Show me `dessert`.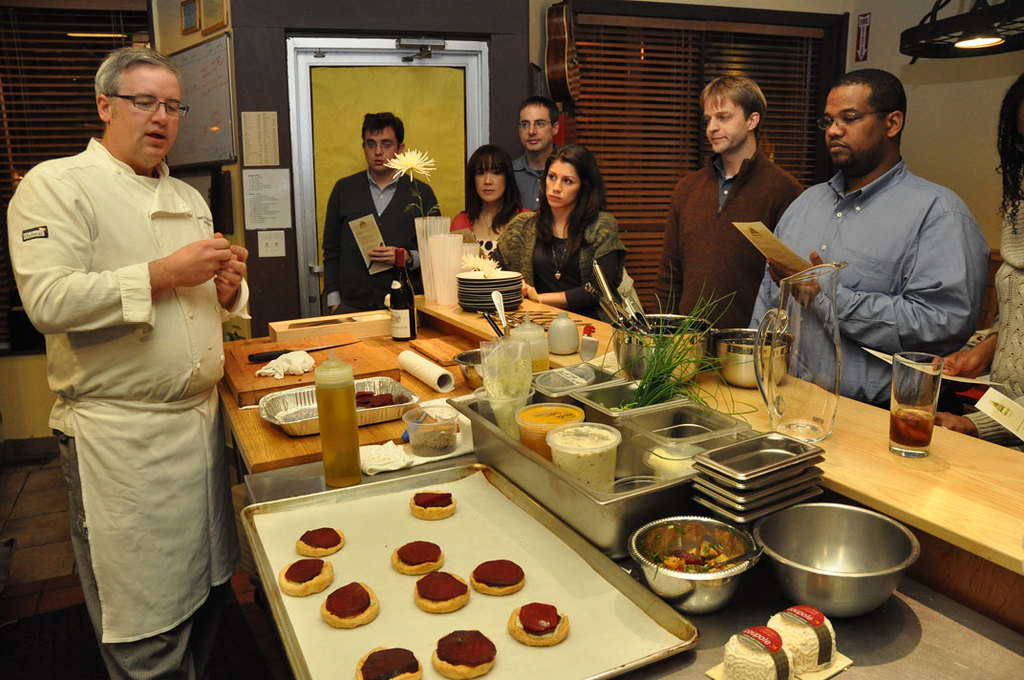
`dessert` is here: detection(899, 414, 924, 458).
